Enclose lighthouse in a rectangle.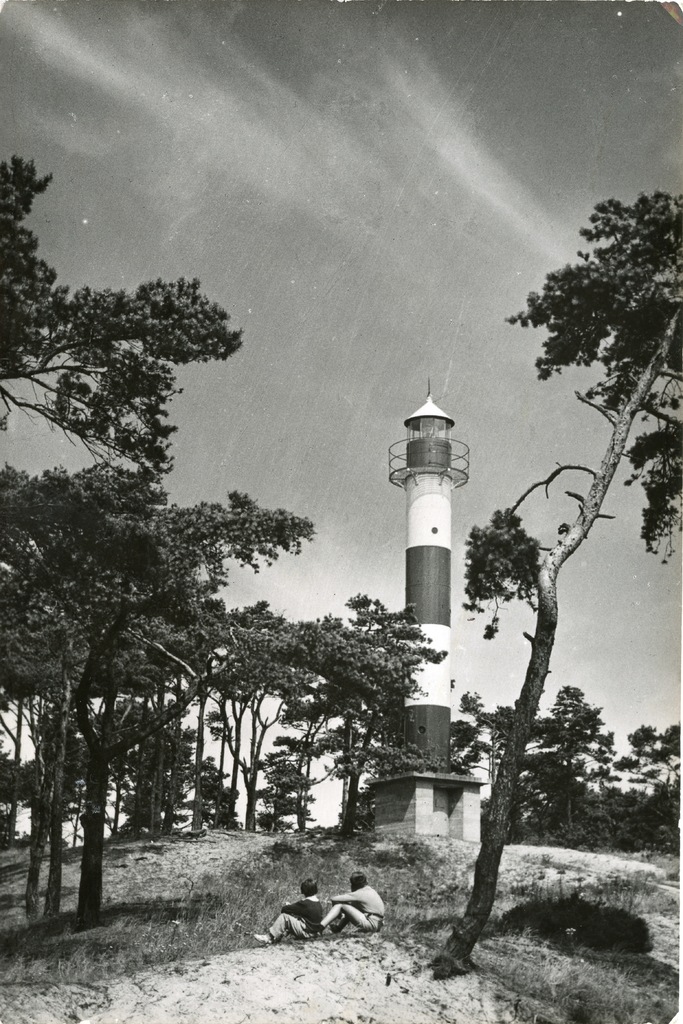
<bbox>388, 381, 470, 765</bbox>.
